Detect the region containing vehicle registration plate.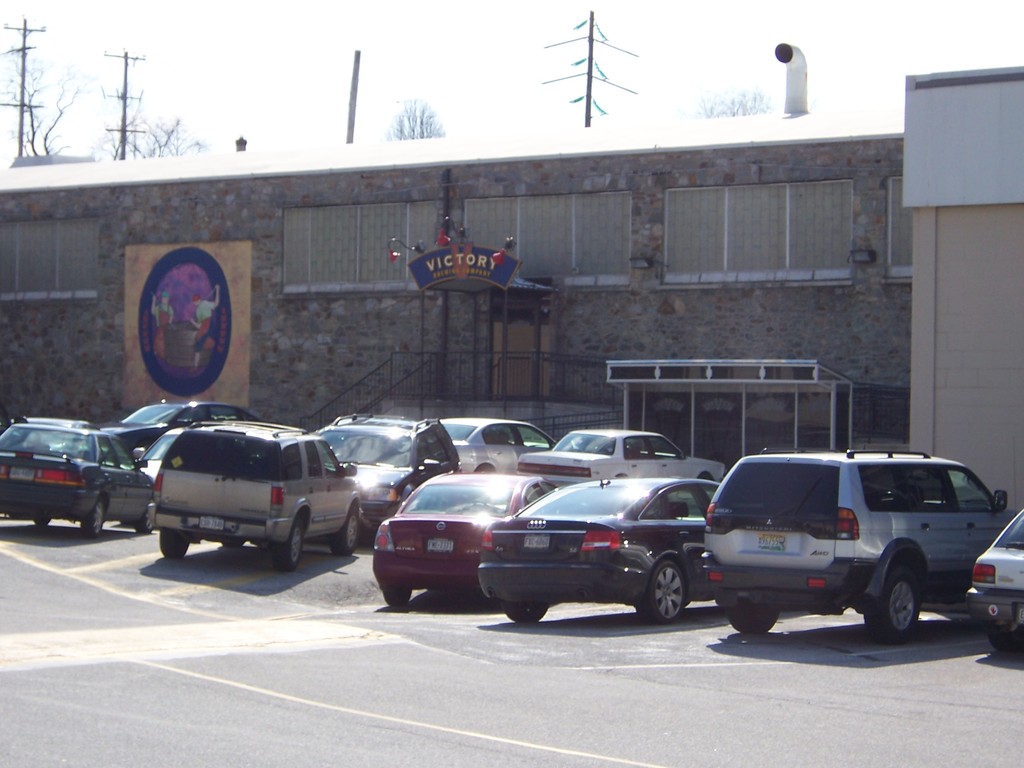
{"x1": 9, "y1": 467, "x2": 33, "y2": 477}.
